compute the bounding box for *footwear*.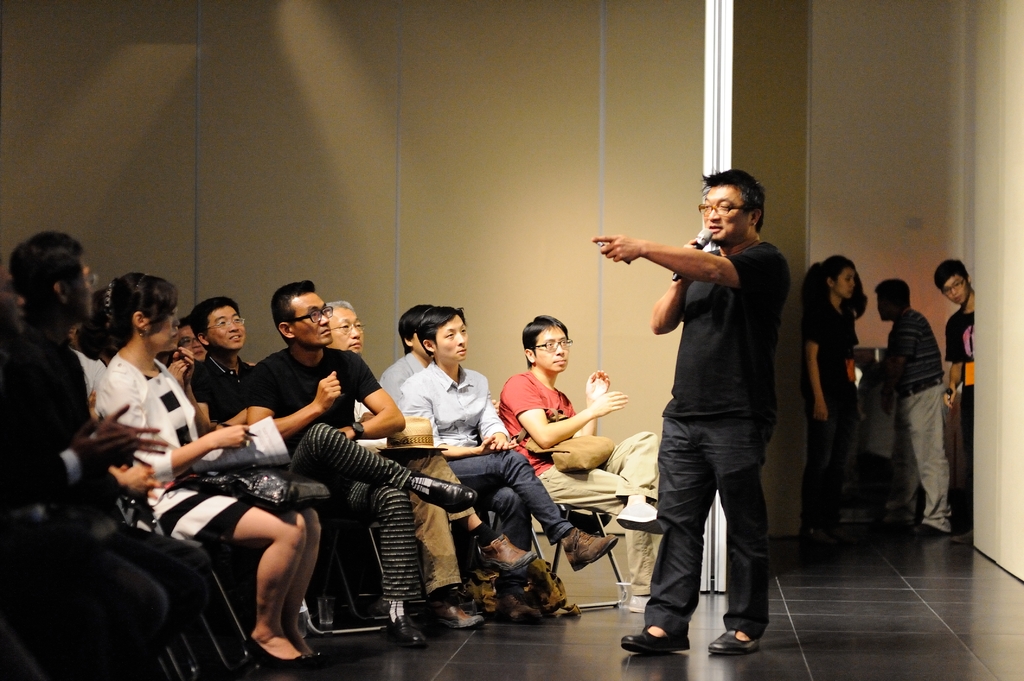
bbox=(388, 614, 427, 646).
